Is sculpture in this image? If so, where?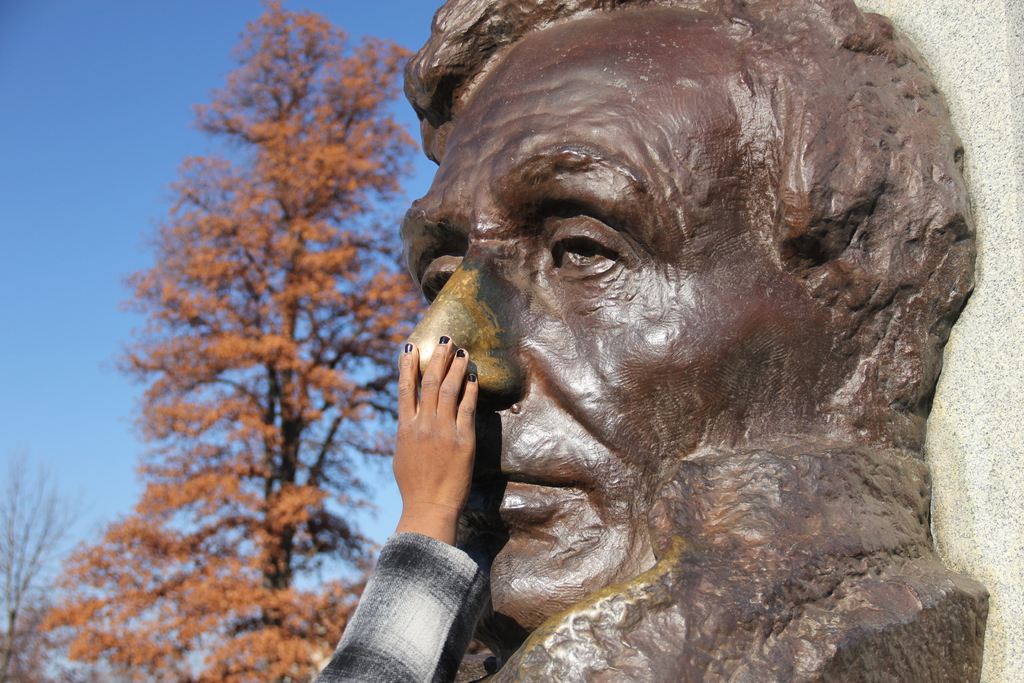
Yes, at pyautogui.locateOnScreen(365, 8, 1020, 666).
